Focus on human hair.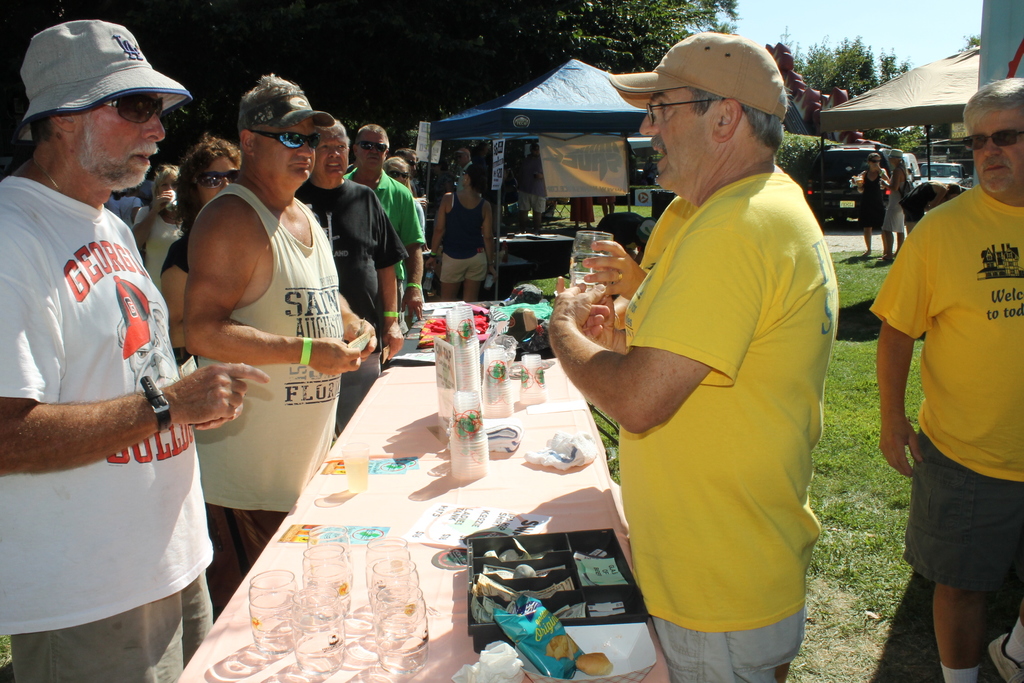
Focused at 381:156:413:192.
